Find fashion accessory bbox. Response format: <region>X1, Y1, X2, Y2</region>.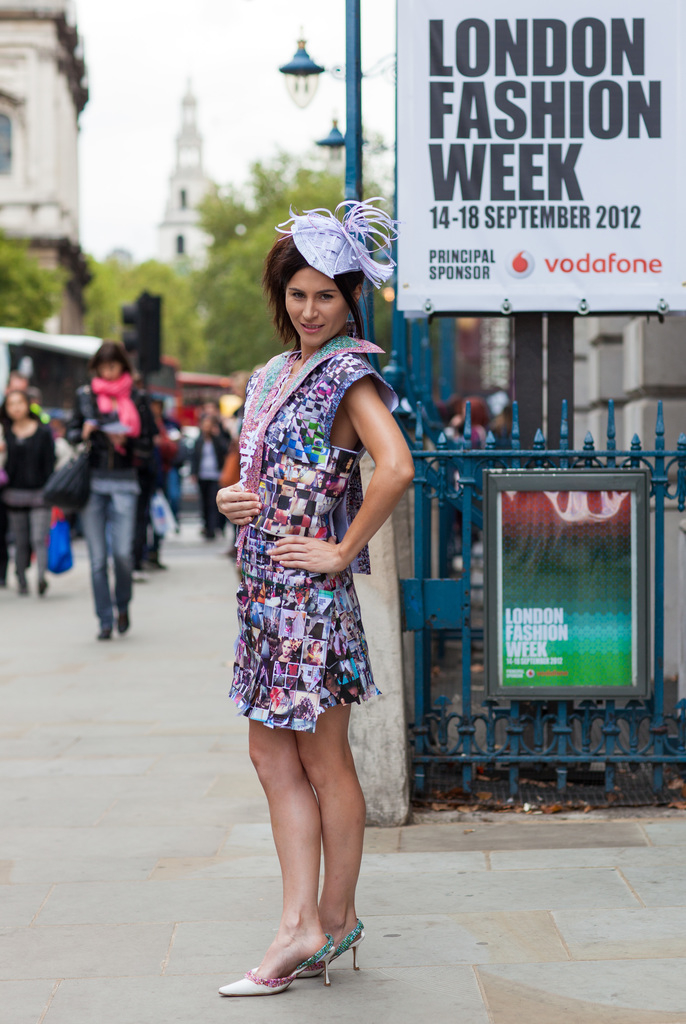
<region>88, 367, 140, 435</region>.
